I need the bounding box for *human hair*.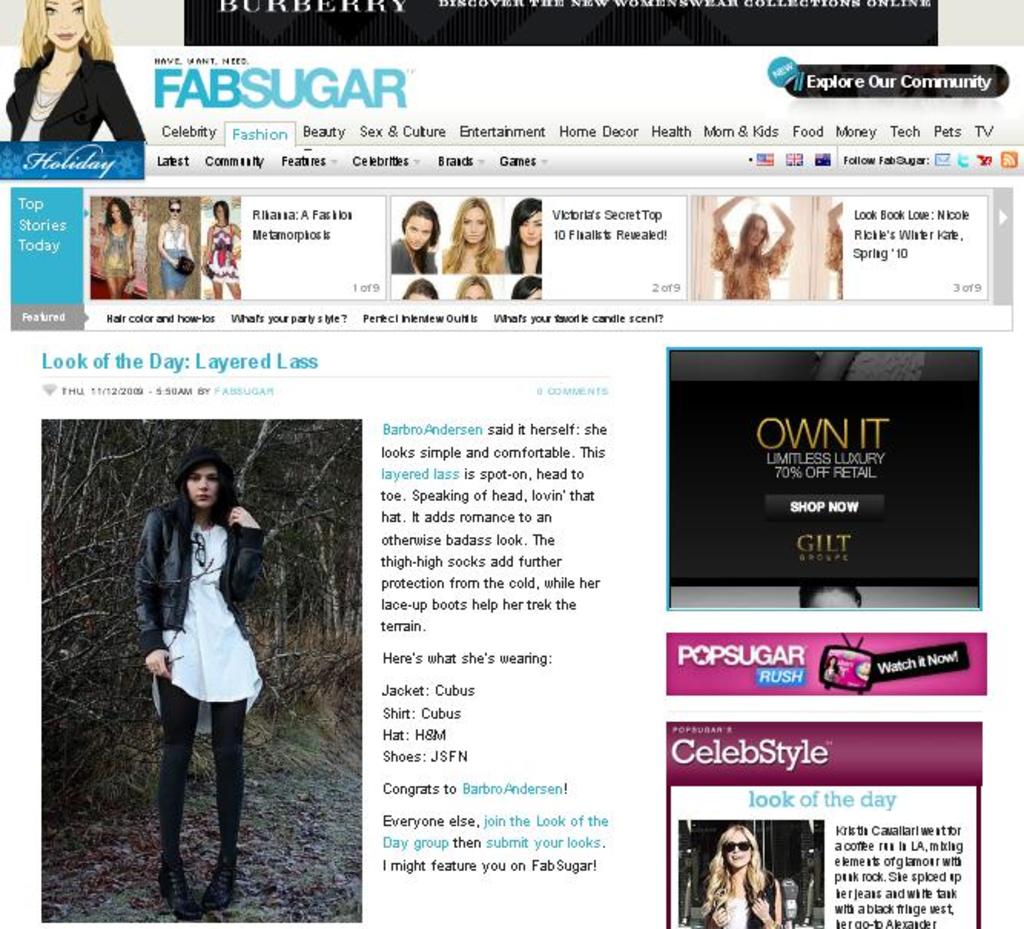
Here it is: box(510, 201, 540, 269).
